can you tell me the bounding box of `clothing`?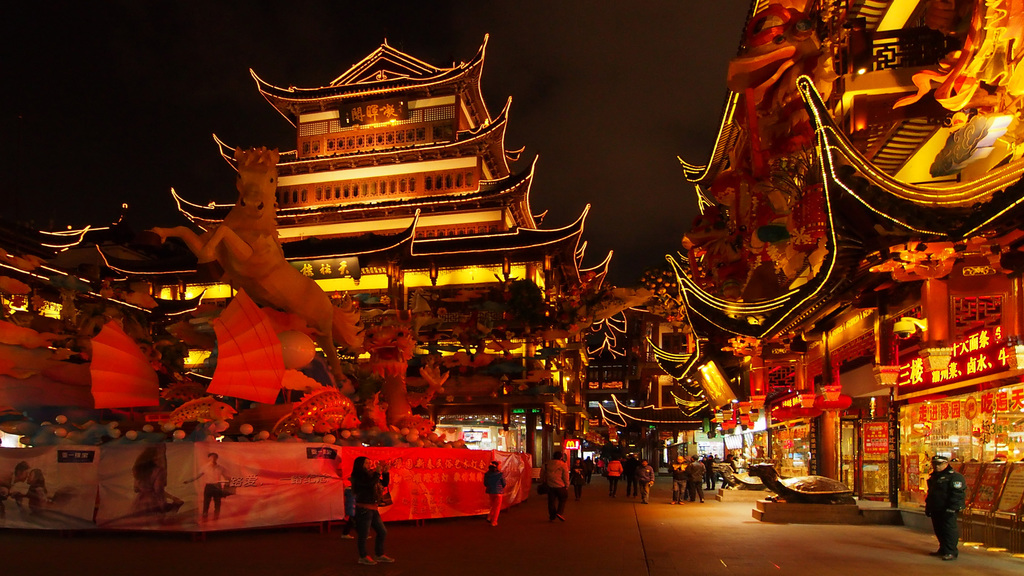
<bbox>687, 459, 707, 499</bbox>.
